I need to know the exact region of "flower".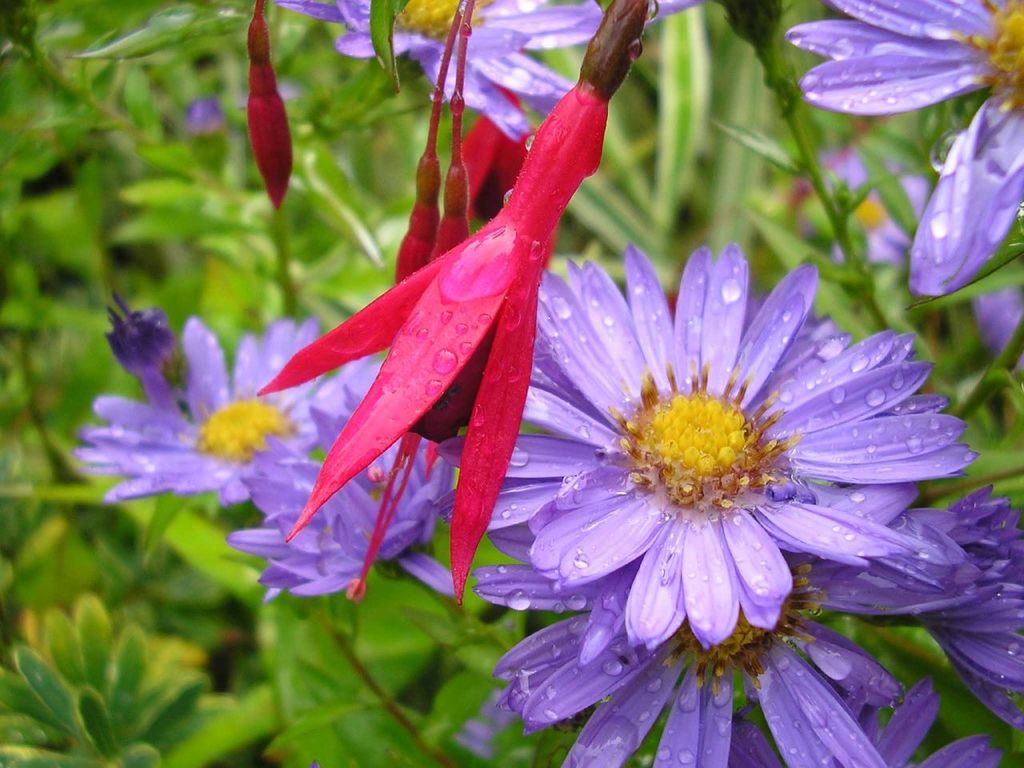
Region: (x1=269, y1=0, x2=606, y2=134).
